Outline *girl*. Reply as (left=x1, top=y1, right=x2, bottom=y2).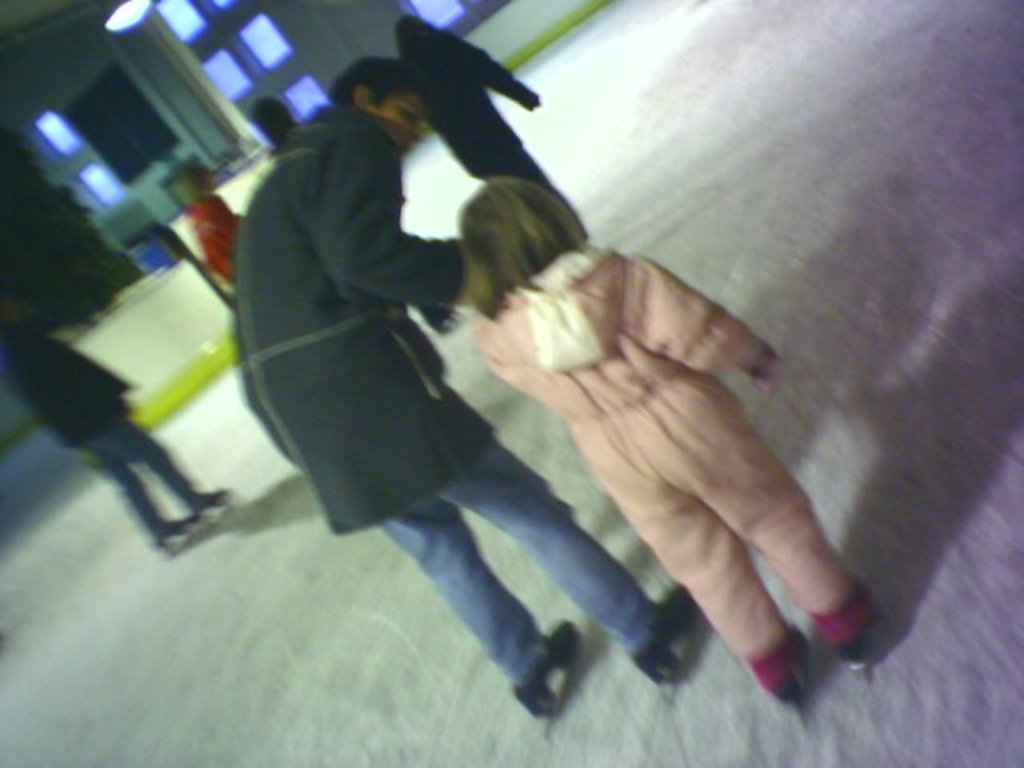
(left=459, top=171, right=875, bottom=715).
